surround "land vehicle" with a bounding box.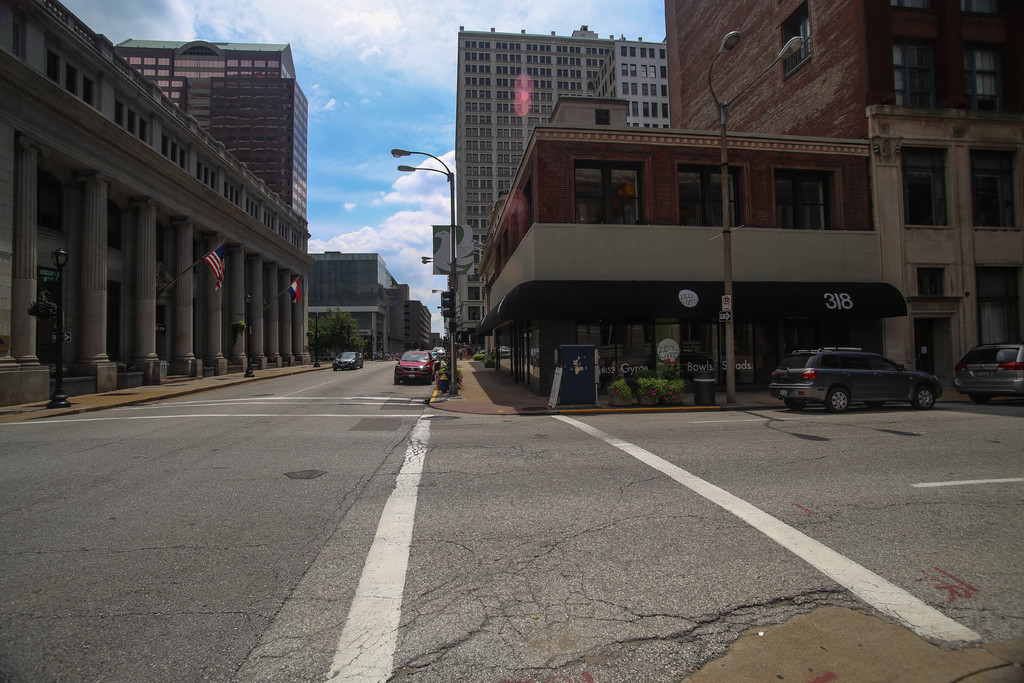
box(763, 339, 945, 413).
